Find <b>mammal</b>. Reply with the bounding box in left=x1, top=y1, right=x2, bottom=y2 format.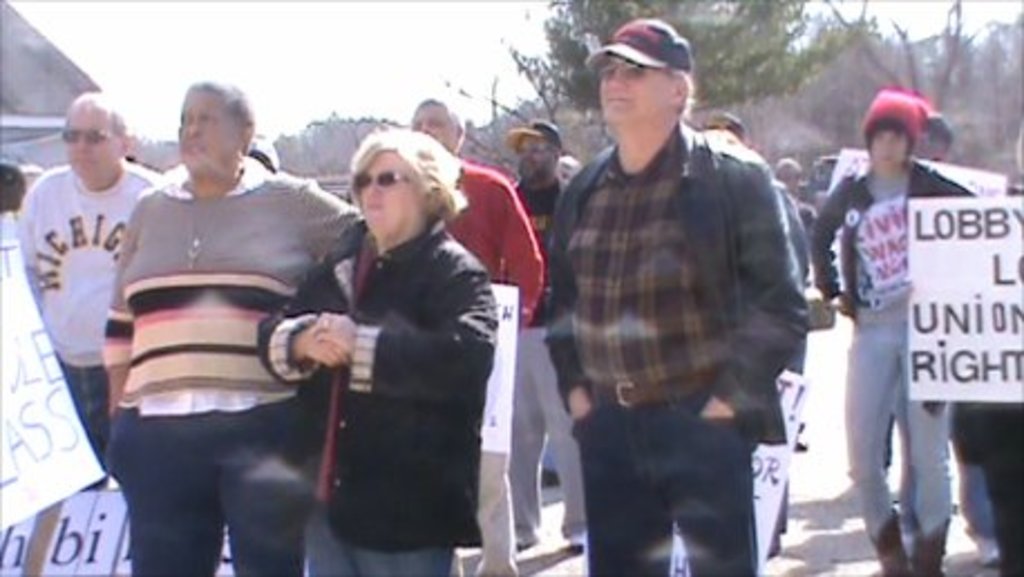
left=0, top=161, right=27, bottom=212.
